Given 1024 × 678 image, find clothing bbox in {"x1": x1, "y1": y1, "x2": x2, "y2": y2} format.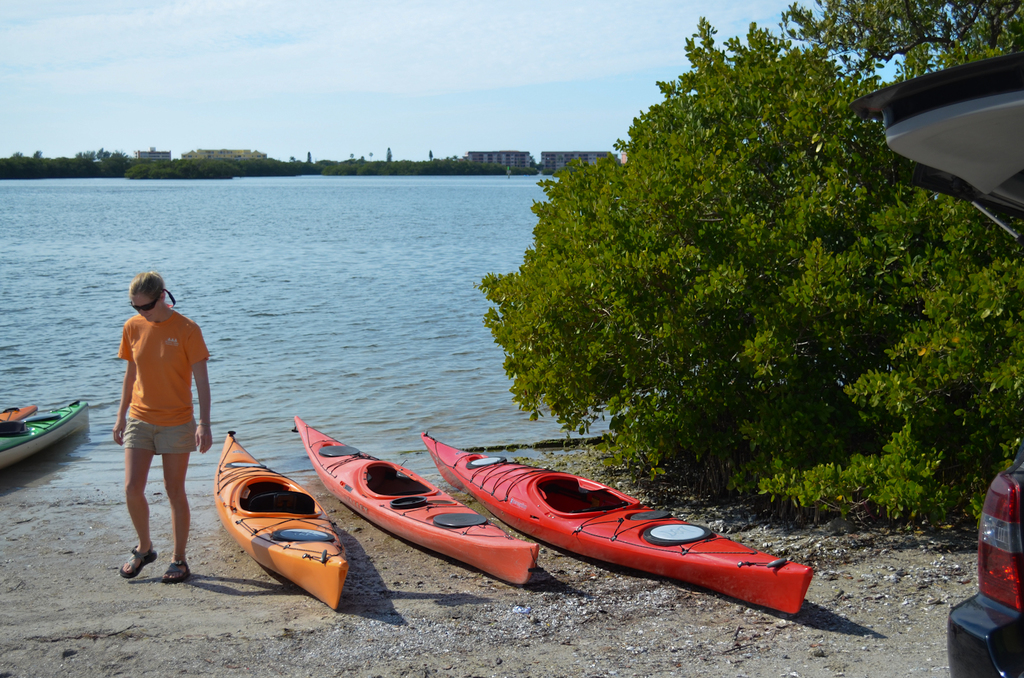
{"x1": 128, "y1": 298, "x2": 206, "y2": 488}.
